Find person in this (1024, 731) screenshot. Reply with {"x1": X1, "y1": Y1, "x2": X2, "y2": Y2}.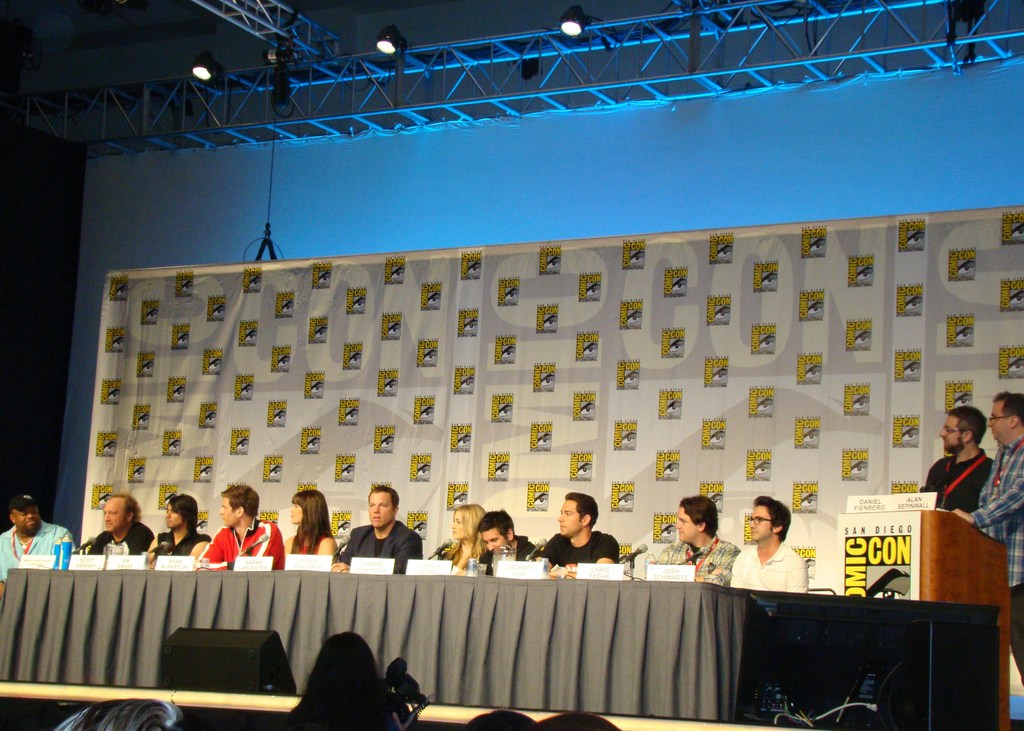
{"x1": 333, "y1": 481, "x2": 428, "y2": 576}.
